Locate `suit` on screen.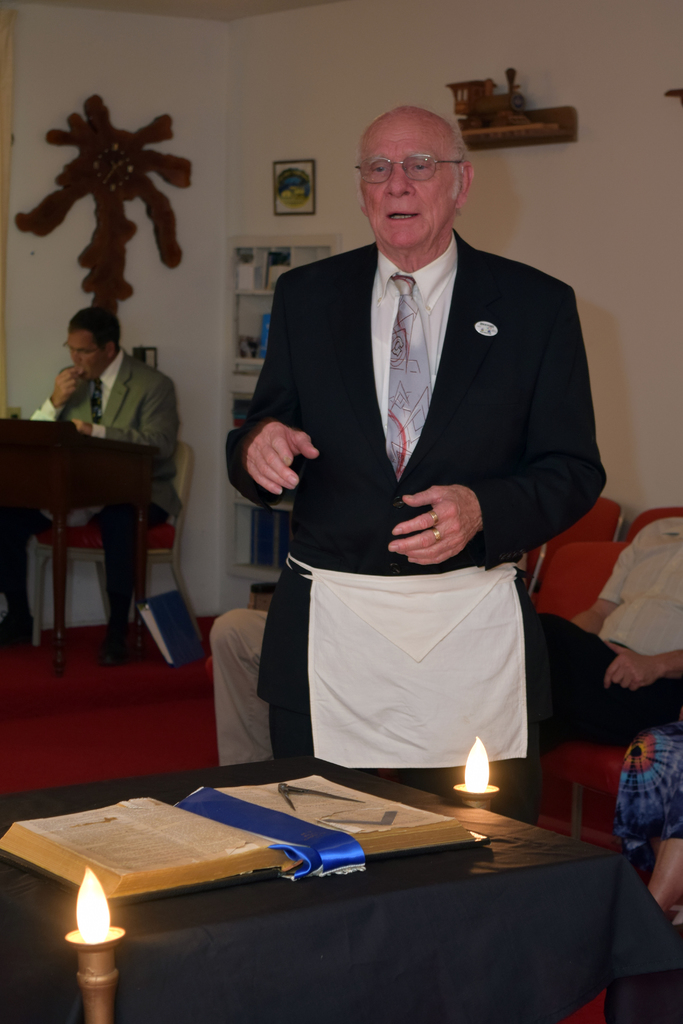
On screen at 0,353,184,634.
